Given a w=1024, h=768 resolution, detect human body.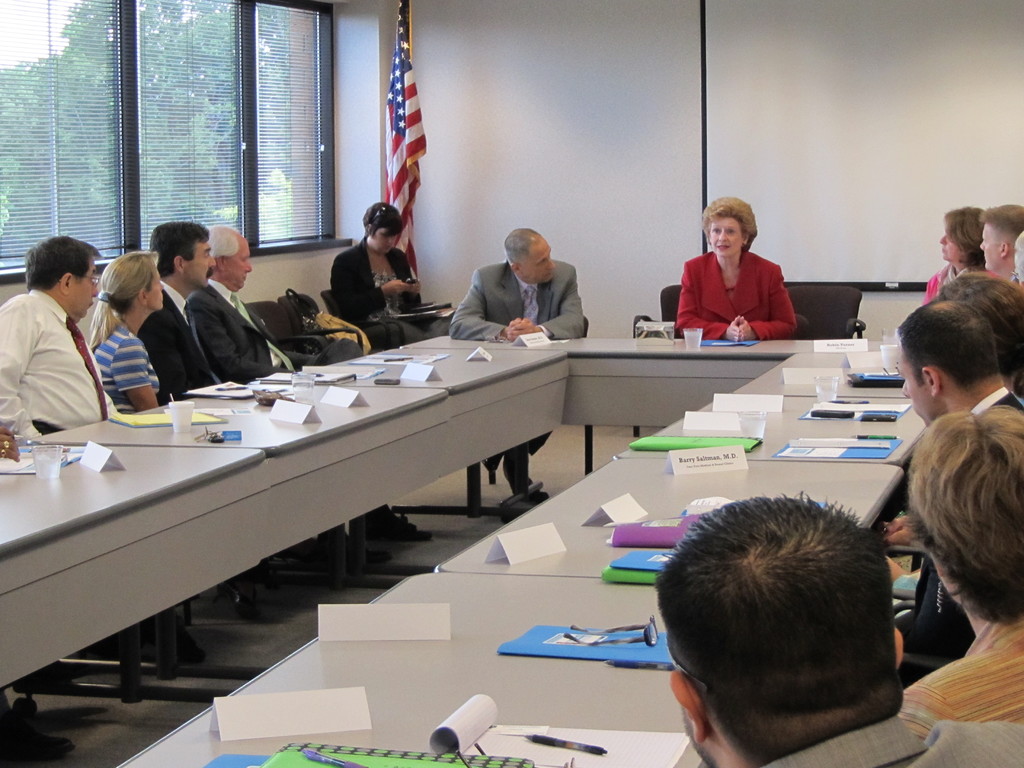
<box>351,209,442,344</box>.
